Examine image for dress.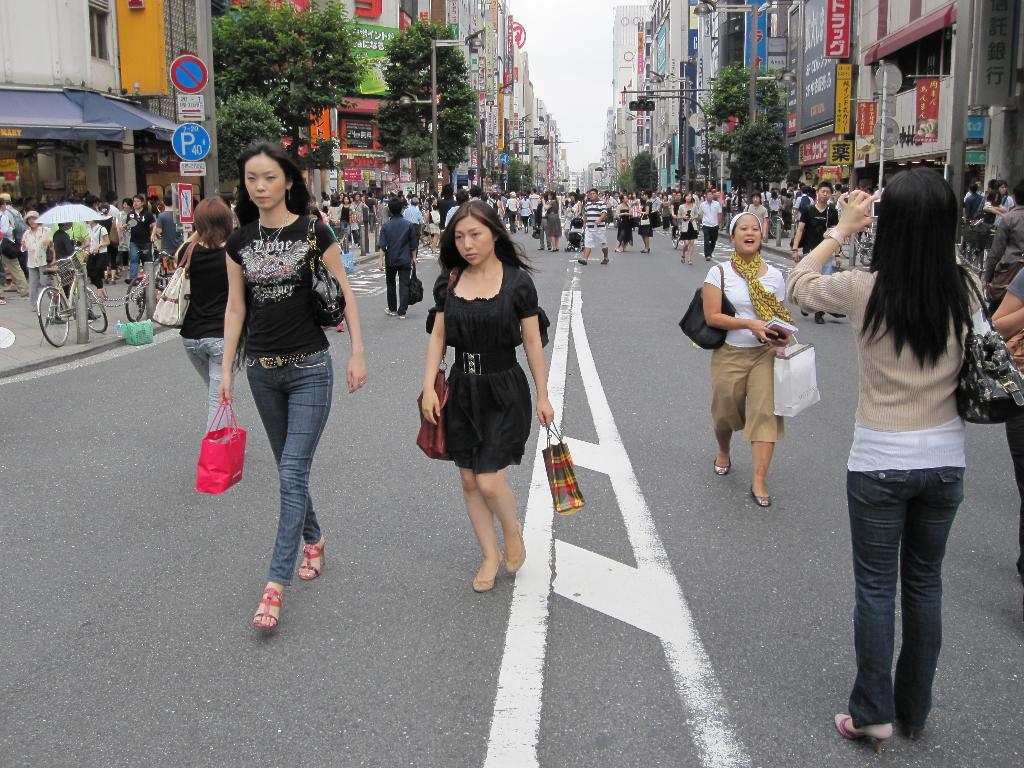
Examination result: Rect(680, 209, 700, 239).
